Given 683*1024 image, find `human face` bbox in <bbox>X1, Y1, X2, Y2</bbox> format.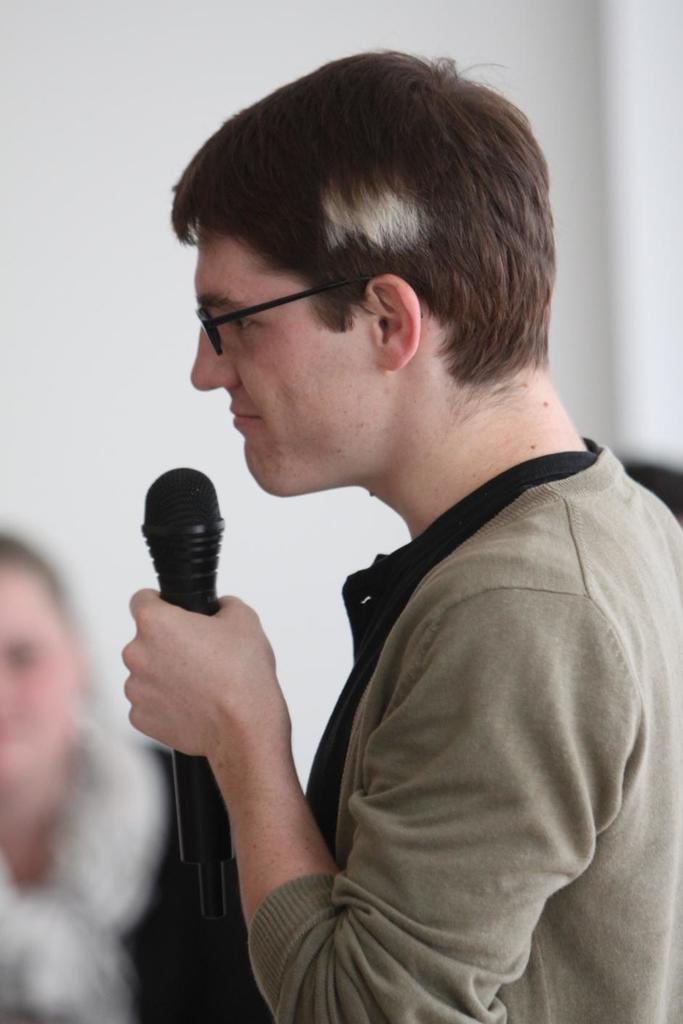
<bbox>184, 224, 369, 497</bbox>.
